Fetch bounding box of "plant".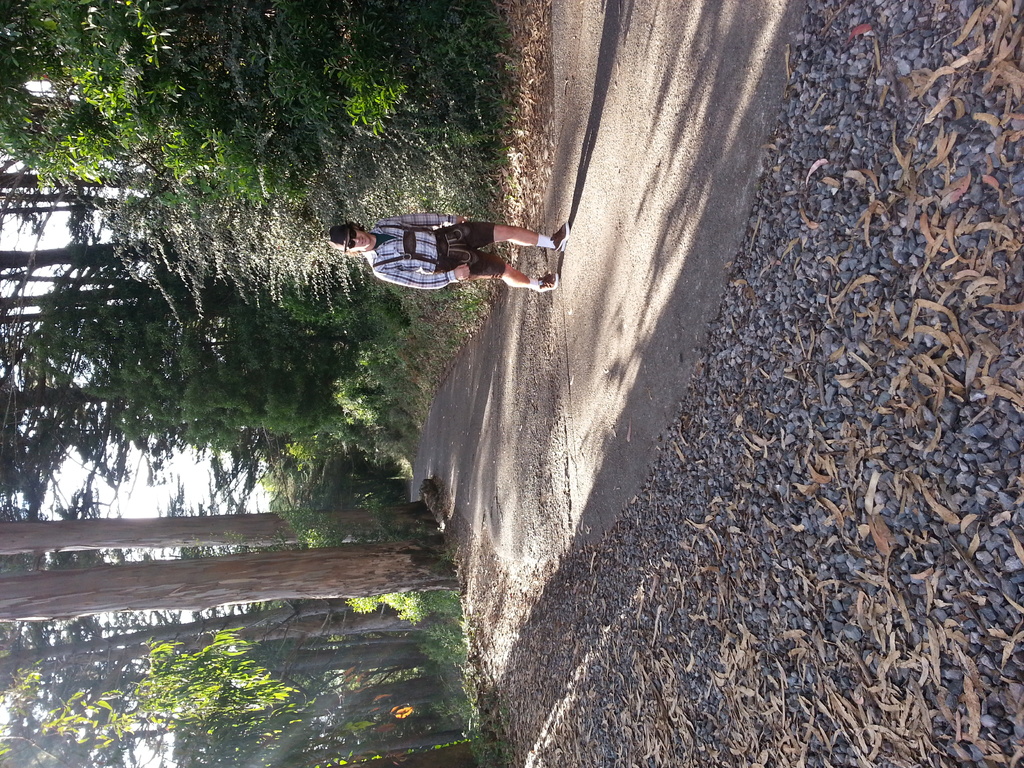
Bbox: box(342, 593, 461, 626).
